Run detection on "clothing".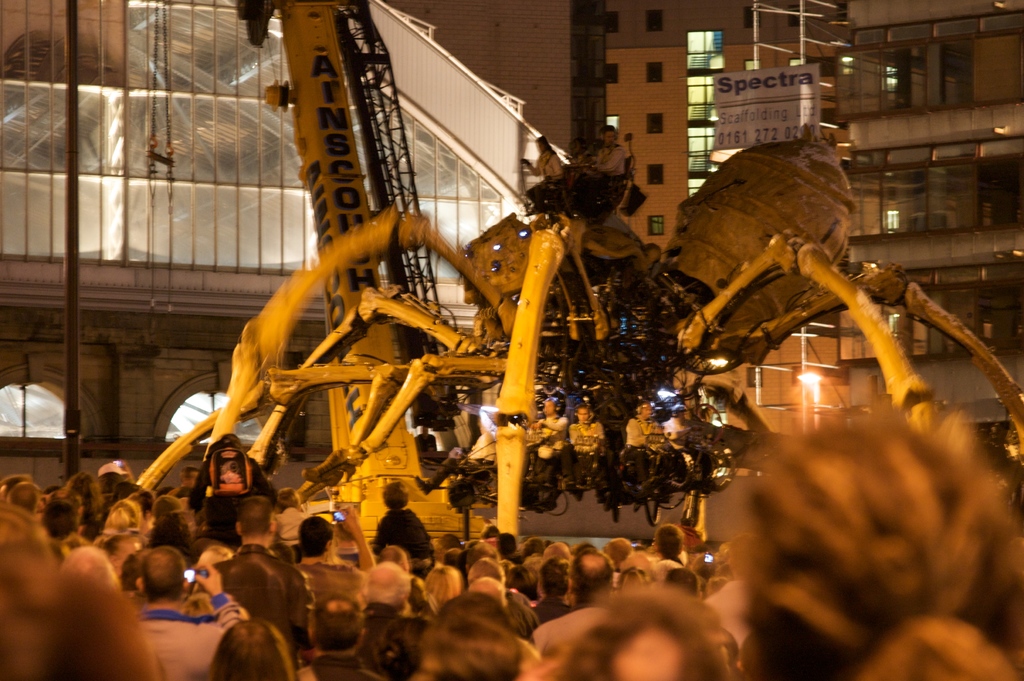
Result: rect(296, 552, 364, 611).
